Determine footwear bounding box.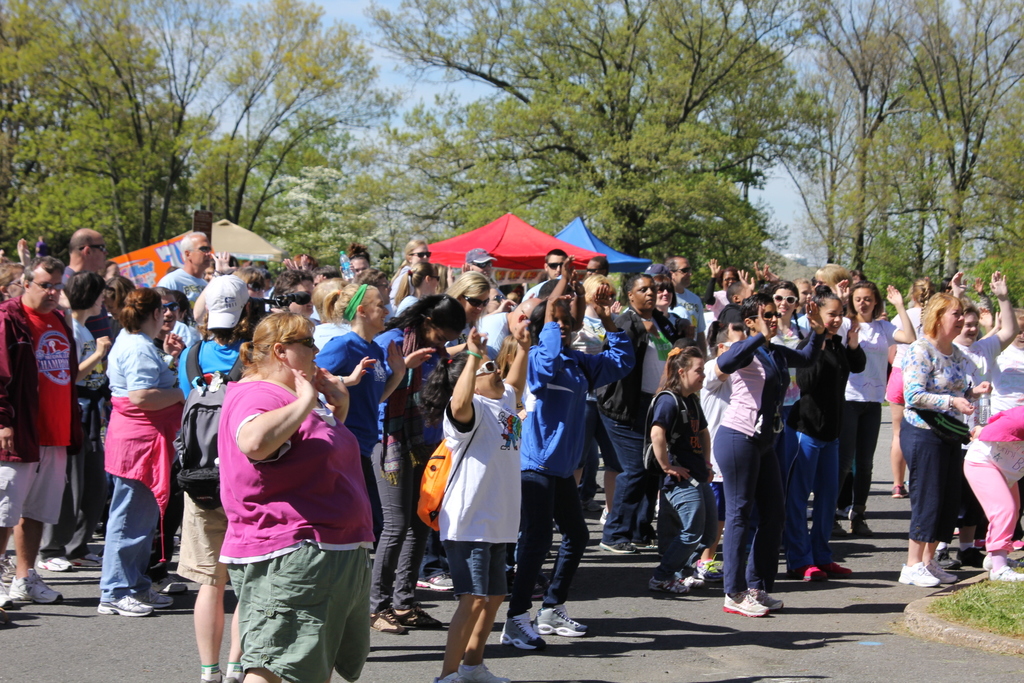
Determined: {"left": 852, "top": 519, "right": 870, "bottom": 534}.
